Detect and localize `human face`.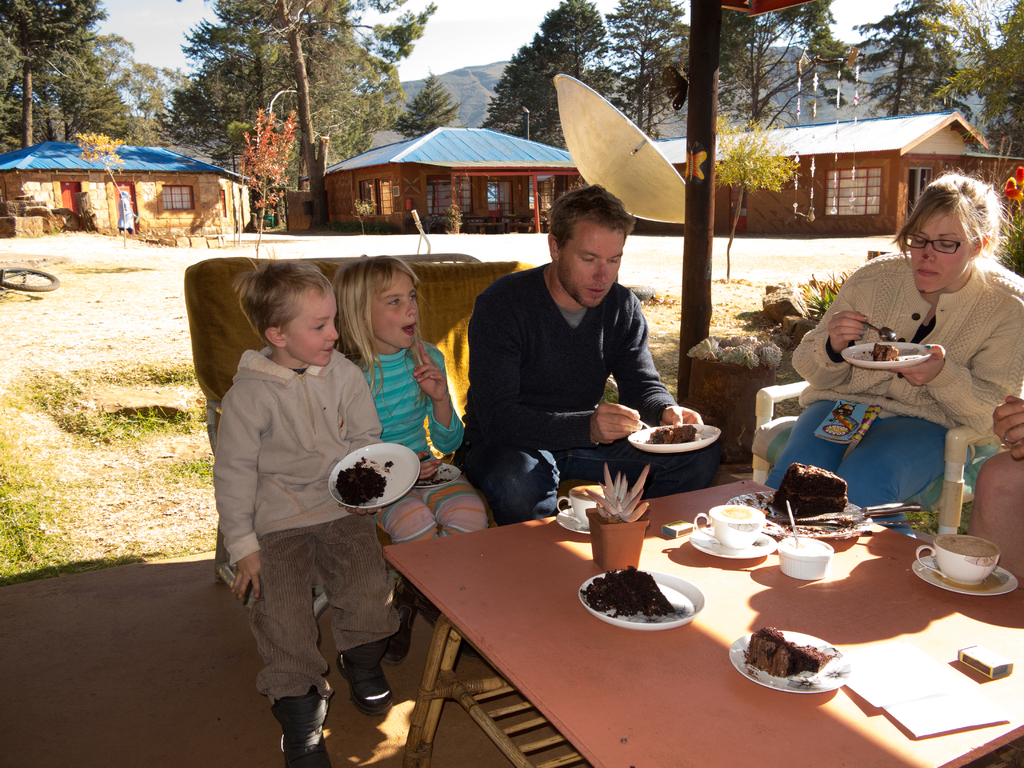
Localized at 286, 287, 337, 365.
